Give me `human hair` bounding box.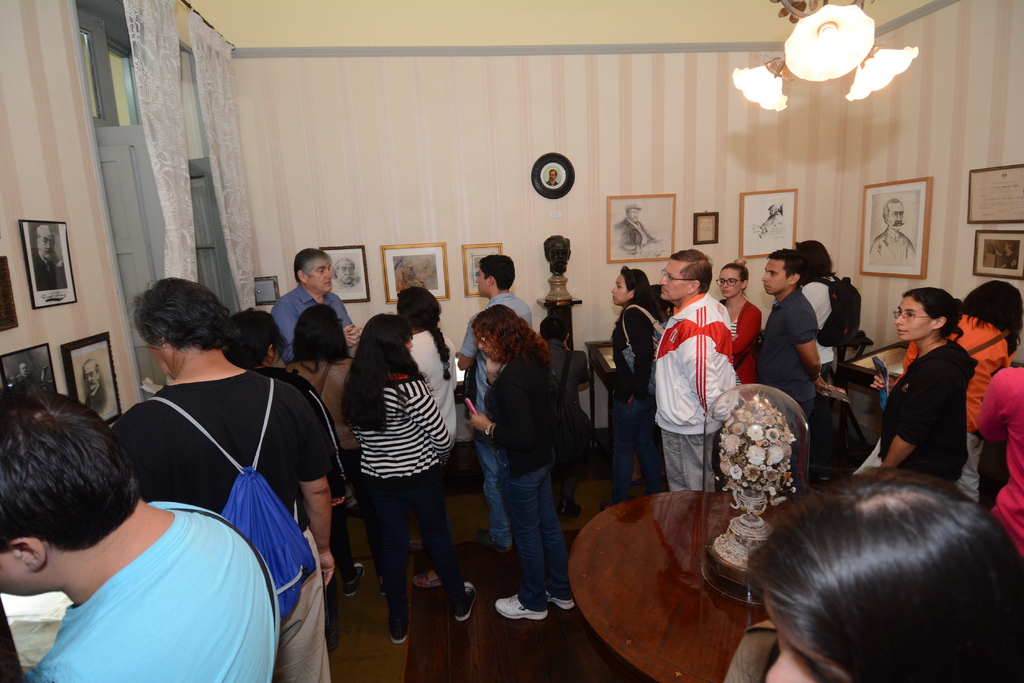
[x1=724, y1=261, x2=748, y2=284].
